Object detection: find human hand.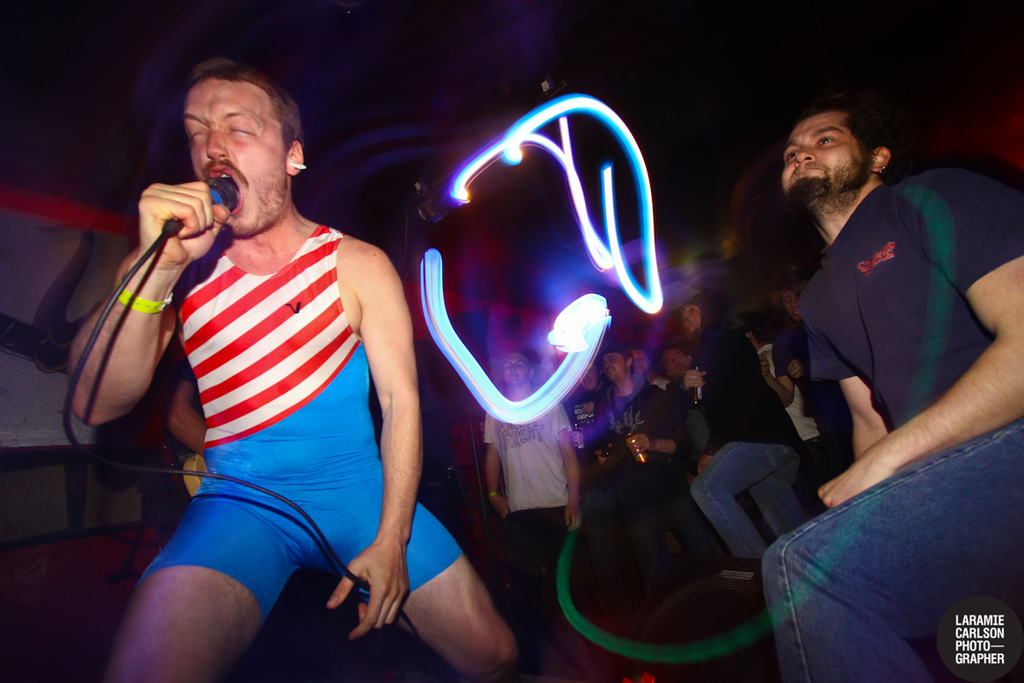
321, 540, 410, 645.
